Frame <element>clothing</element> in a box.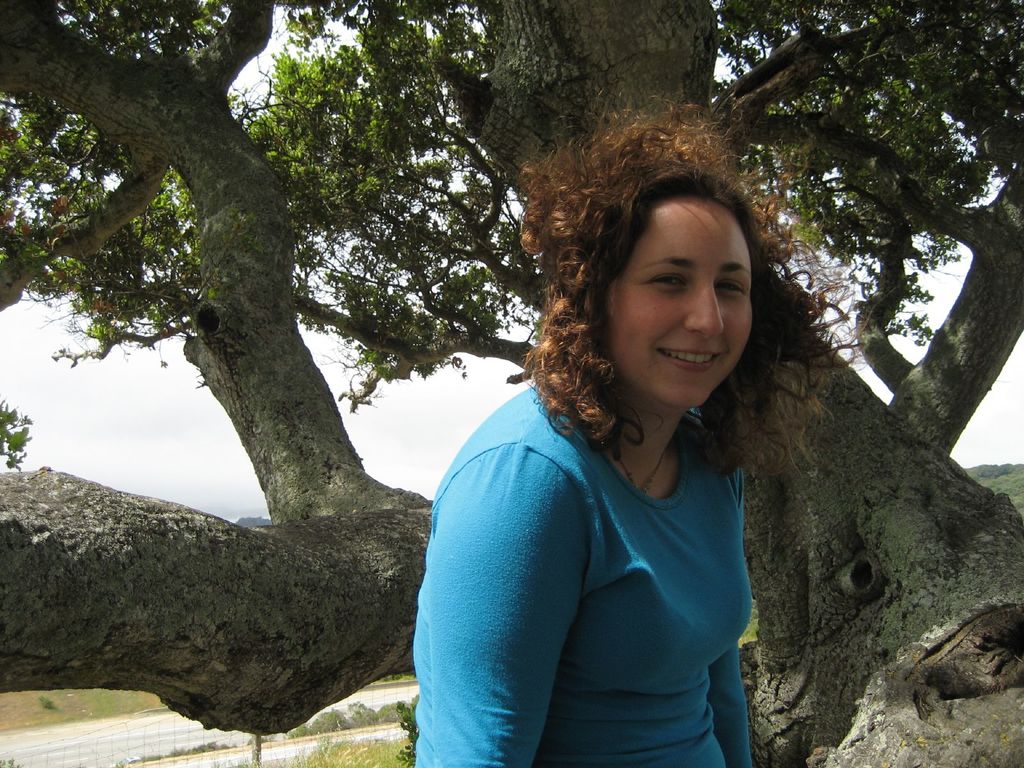
406, 362, 756, 767.
